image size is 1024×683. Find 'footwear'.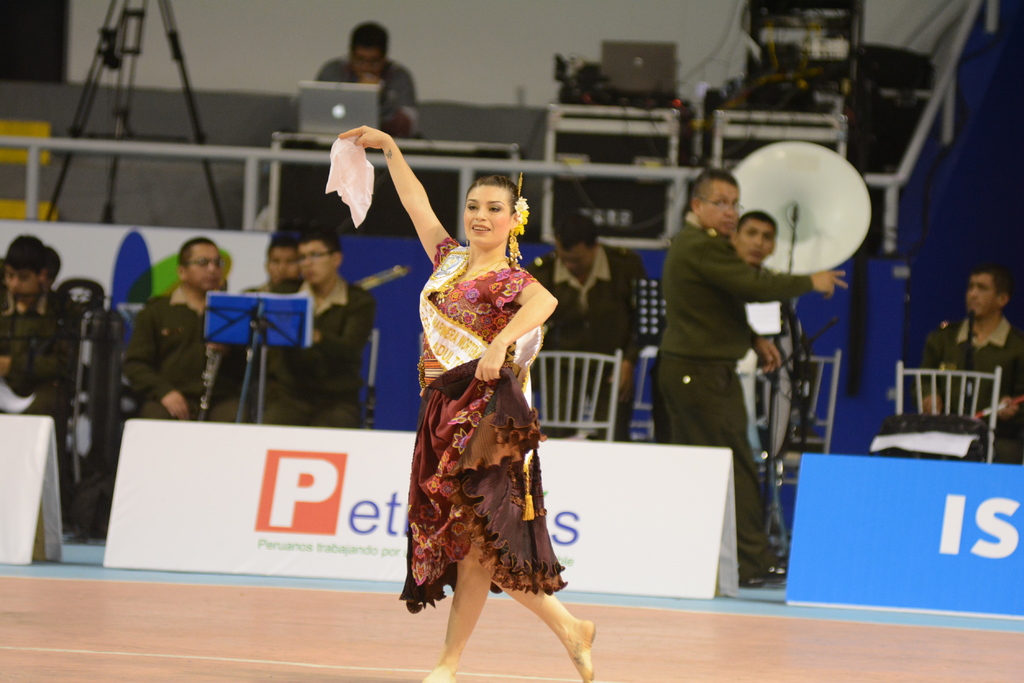
741,558,787,585.
